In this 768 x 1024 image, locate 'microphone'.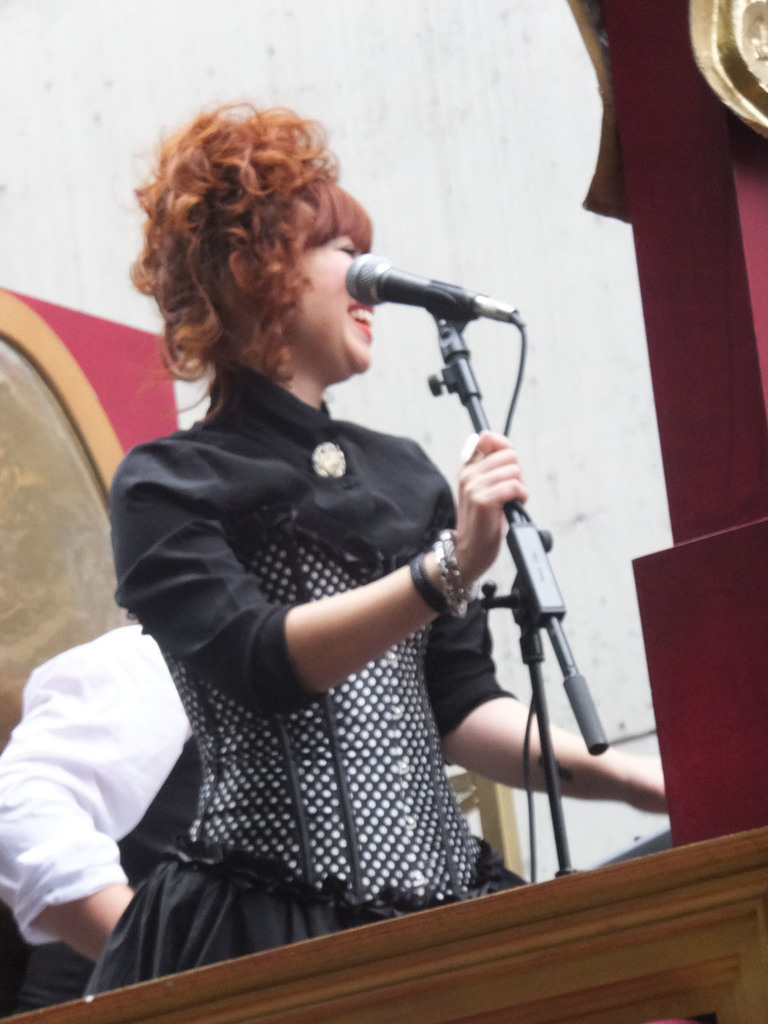
Bounding box: 337 253 515 323.
